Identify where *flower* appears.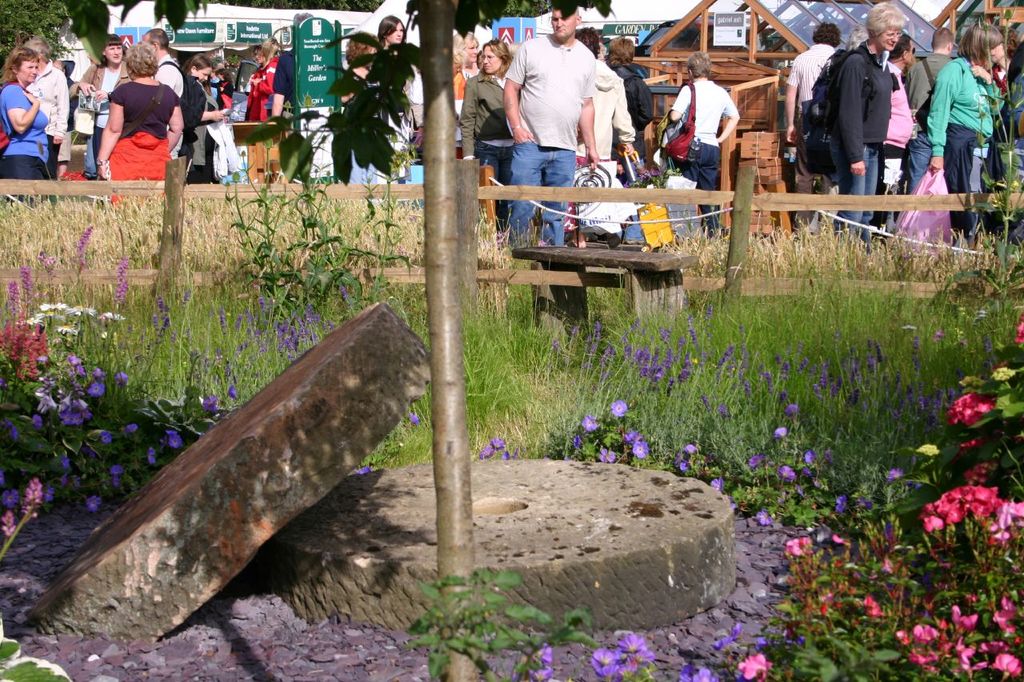
Appears at <bbox>358, 463, 371, 477</bbox>.
